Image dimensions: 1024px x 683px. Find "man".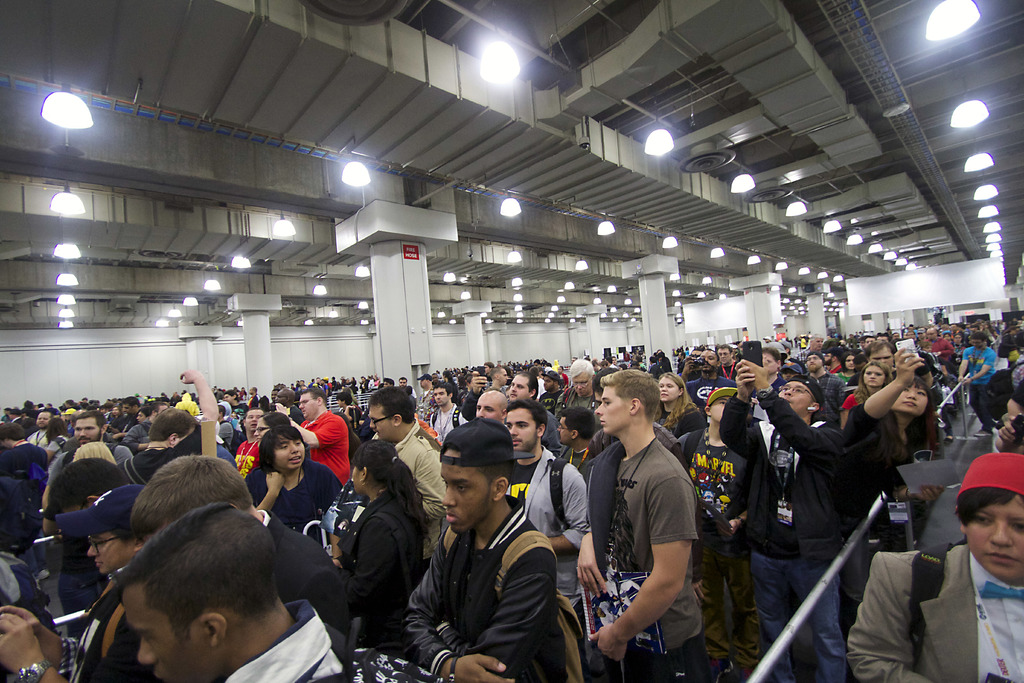
{"x1": 555, "y1": 356, "x2": 602, "y2": 438}.
